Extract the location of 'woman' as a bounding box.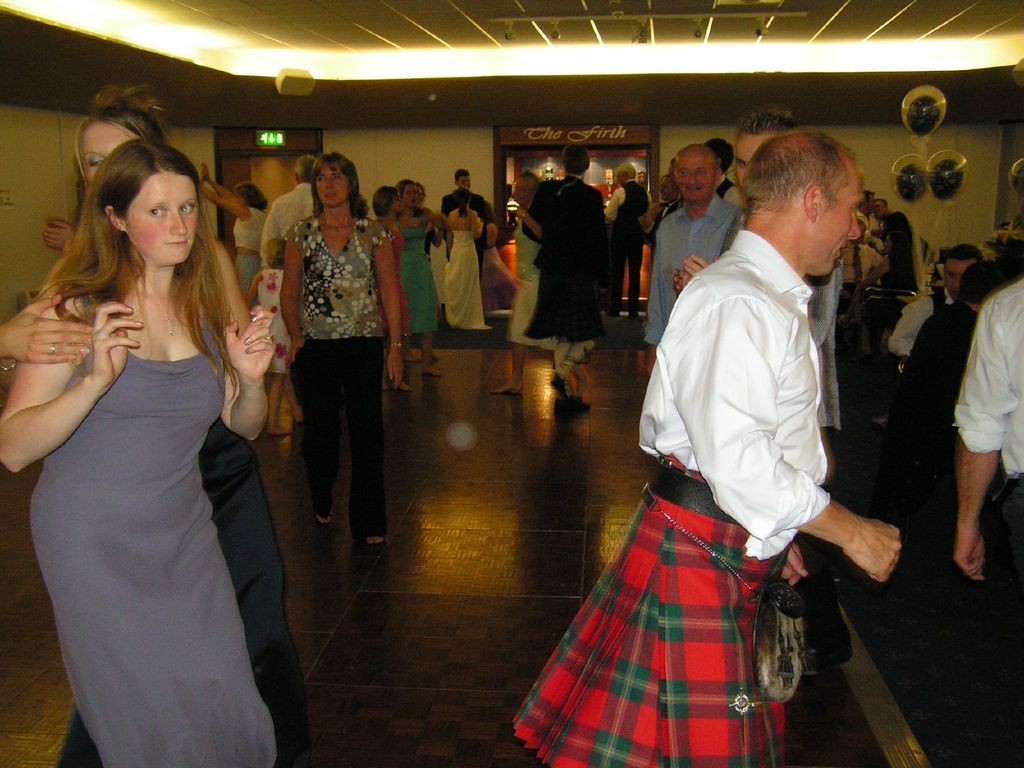
(x1=371, y1=182, x2=410, y2=383).
